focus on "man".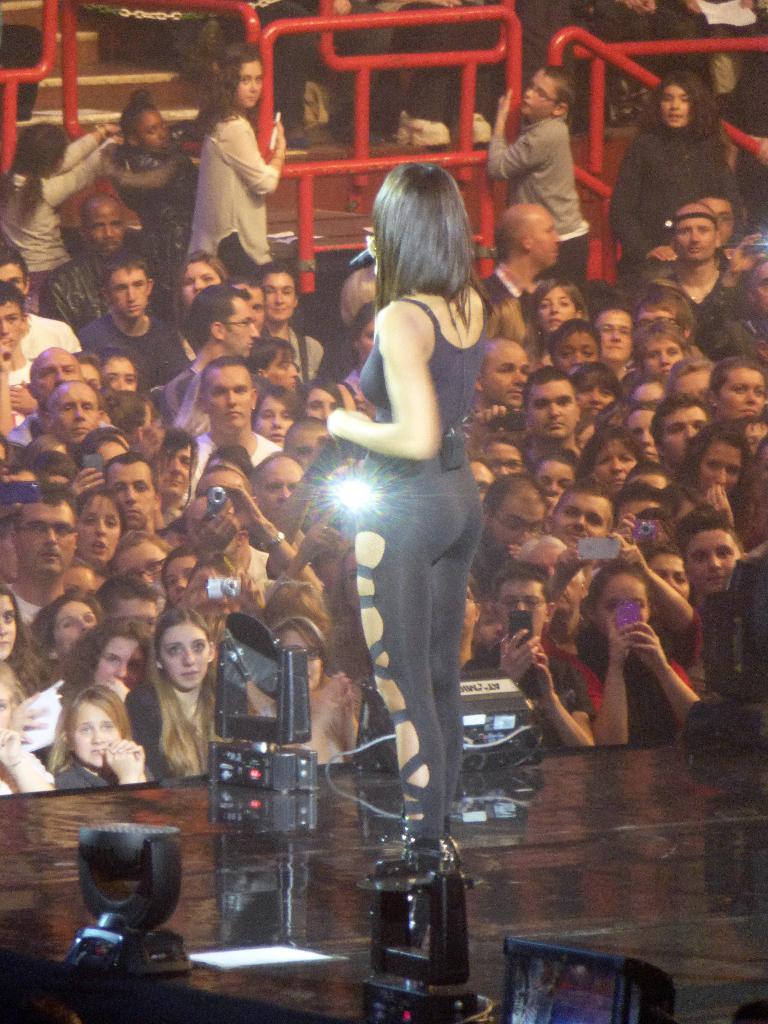
Focused at crop(0, 281, 61, 463).
